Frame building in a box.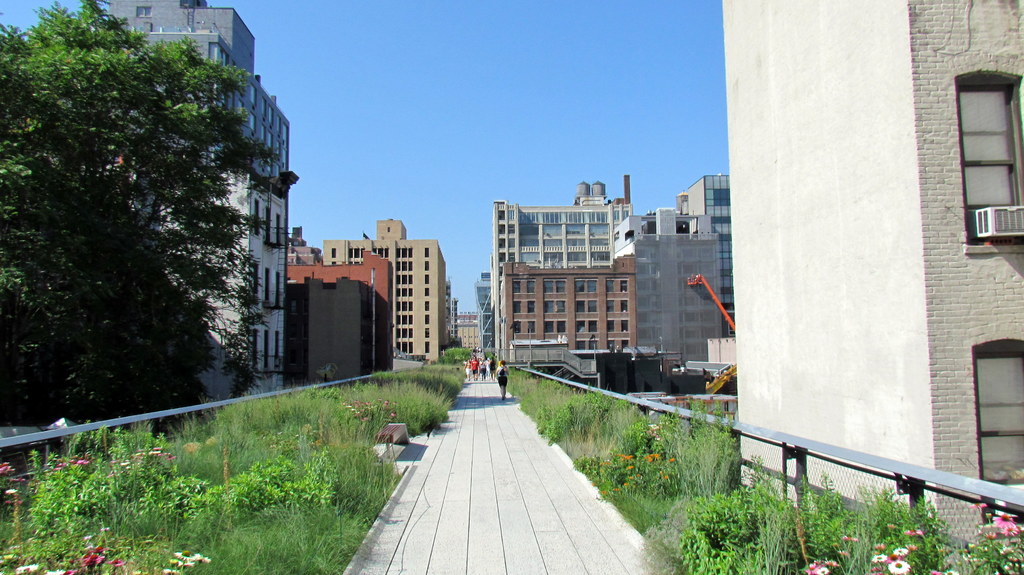
102 0 292 406.
